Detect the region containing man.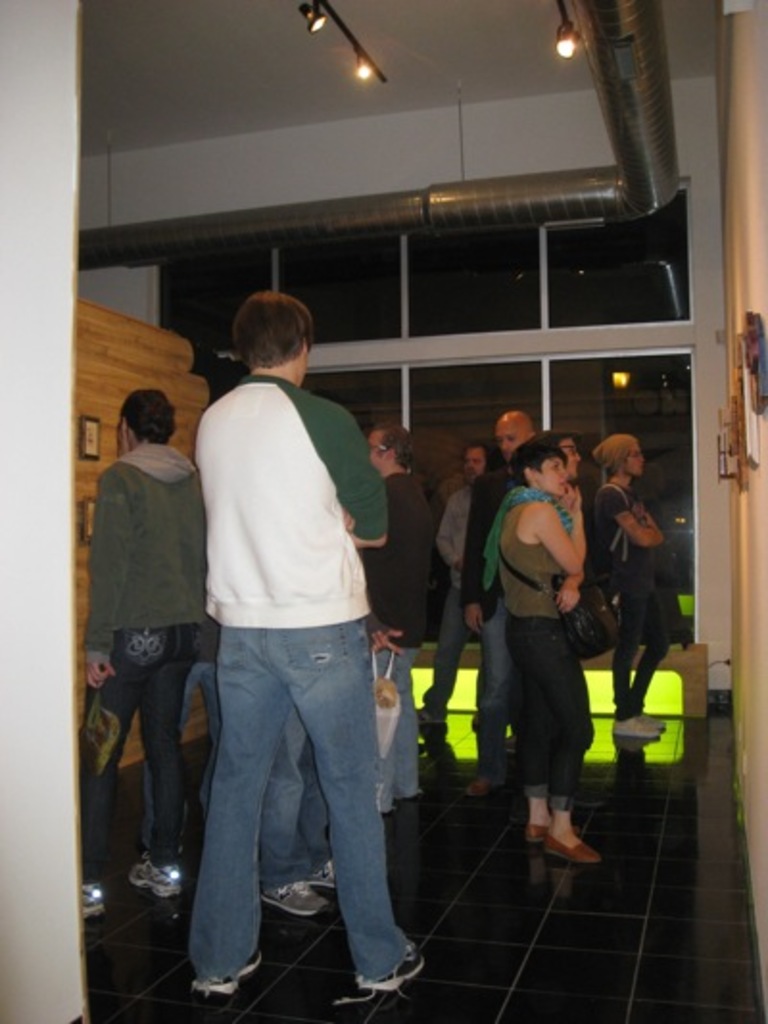
[x1=175, y1=280, x2=445, y2=1007].
